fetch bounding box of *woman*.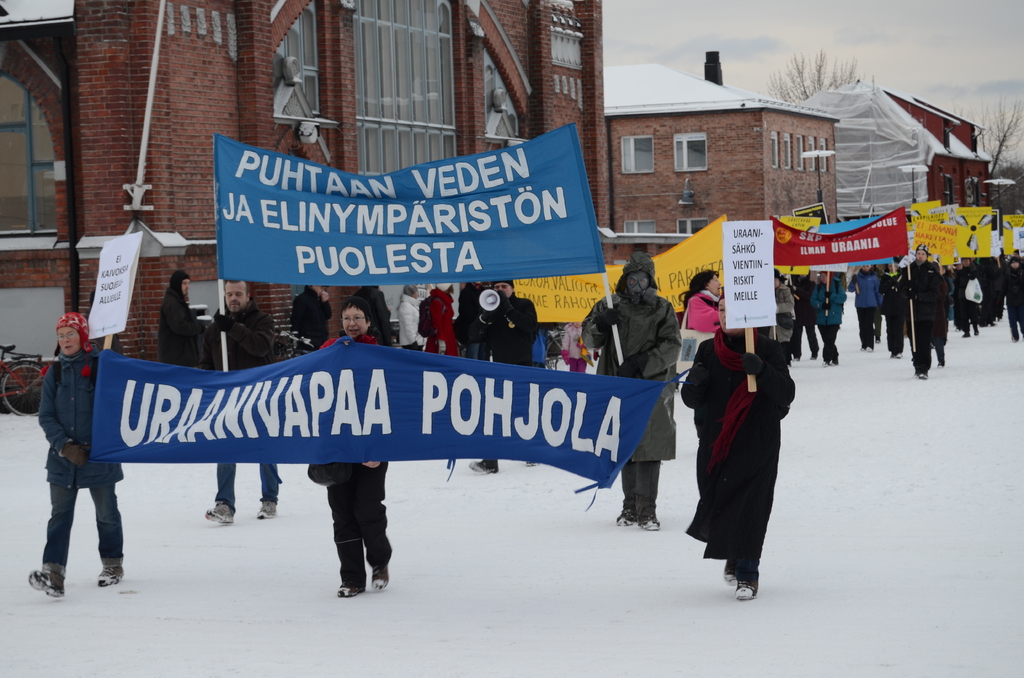
Bbox: <box>397,282,426,351</box>.
